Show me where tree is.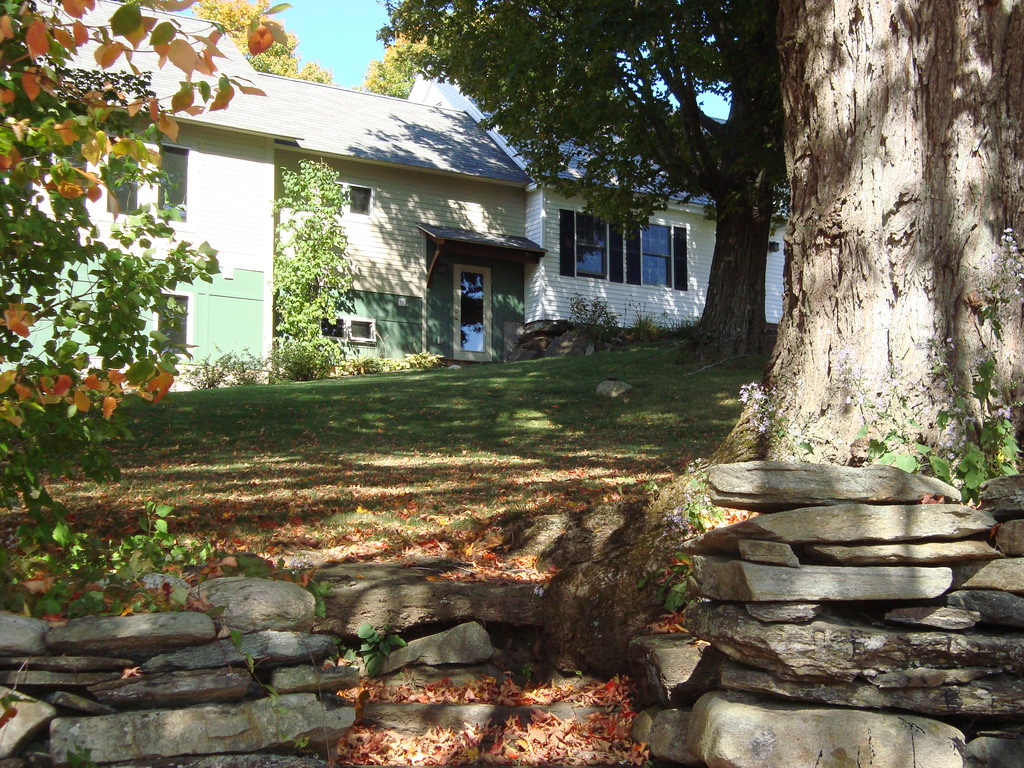
tree is at left=193, top=0, right=333, bottom=93.
